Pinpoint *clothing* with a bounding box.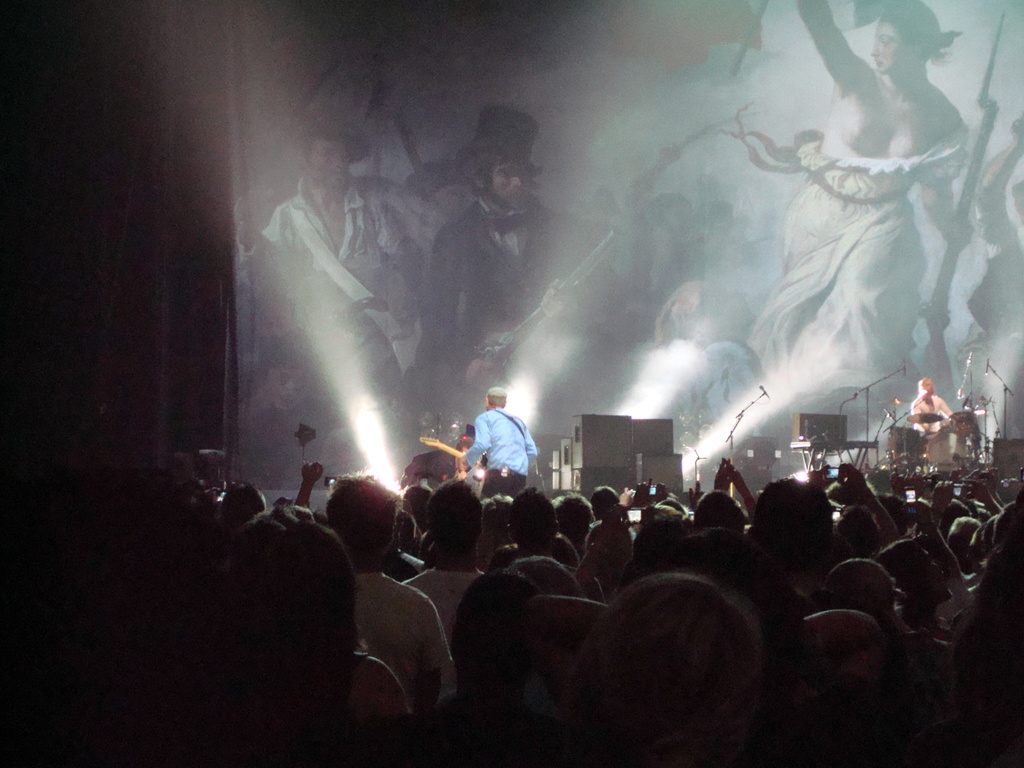
251/173/429/444.
